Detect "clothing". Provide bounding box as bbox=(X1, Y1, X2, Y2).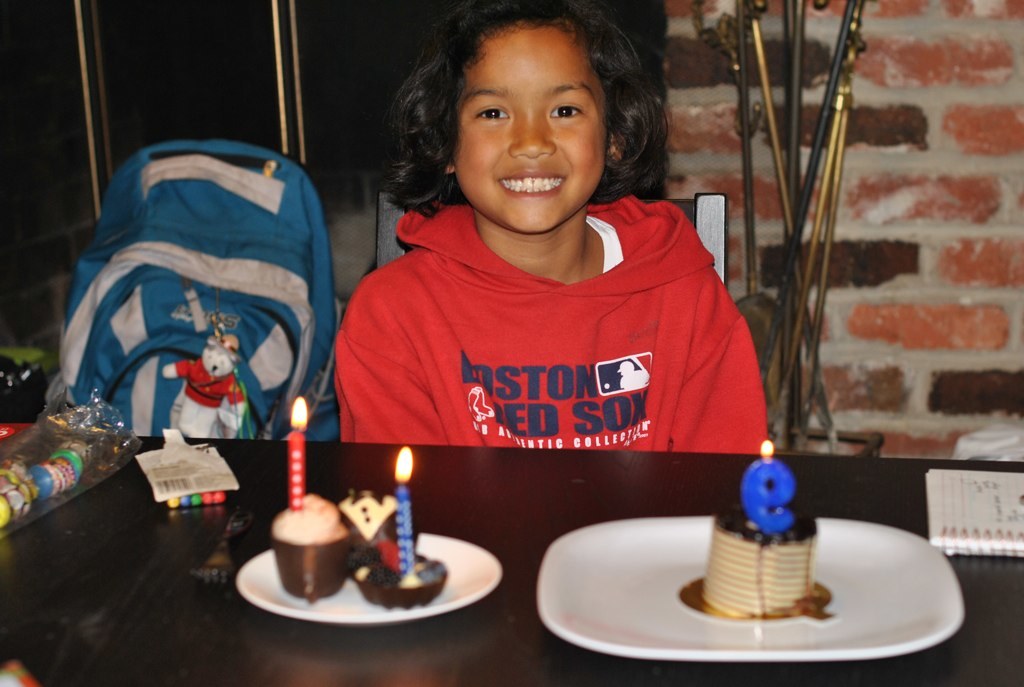
bbox=(344, 179, 774, 509).
